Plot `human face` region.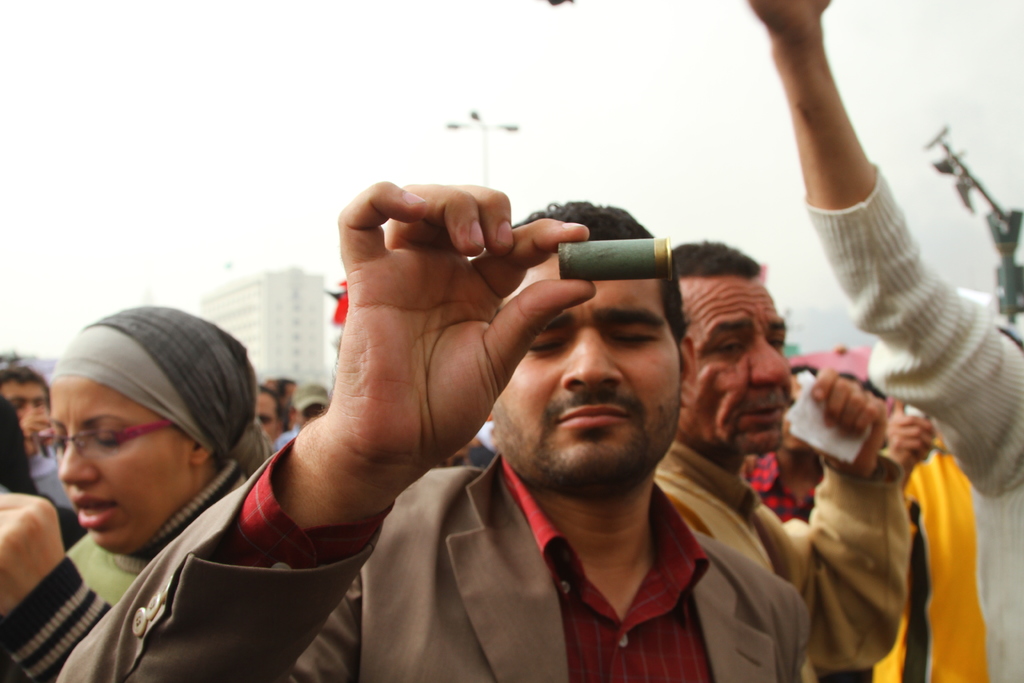
Plotted at box=[684, 276, 793, 449].
